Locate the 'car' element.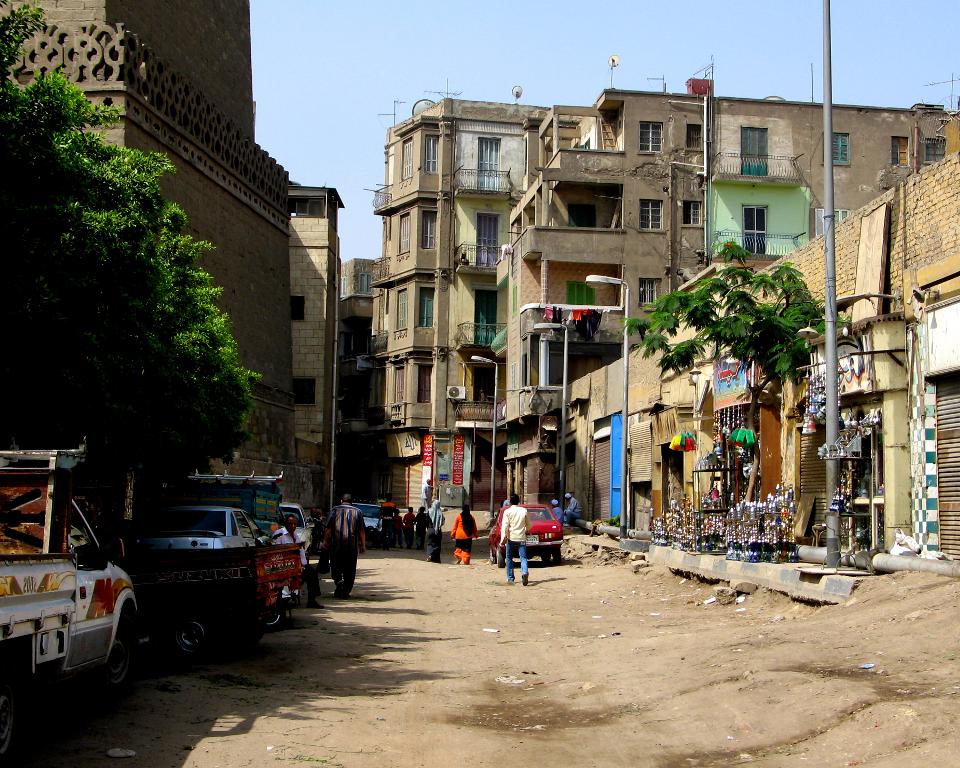
Element bbox: Rect(143, 508, 266, 561).
